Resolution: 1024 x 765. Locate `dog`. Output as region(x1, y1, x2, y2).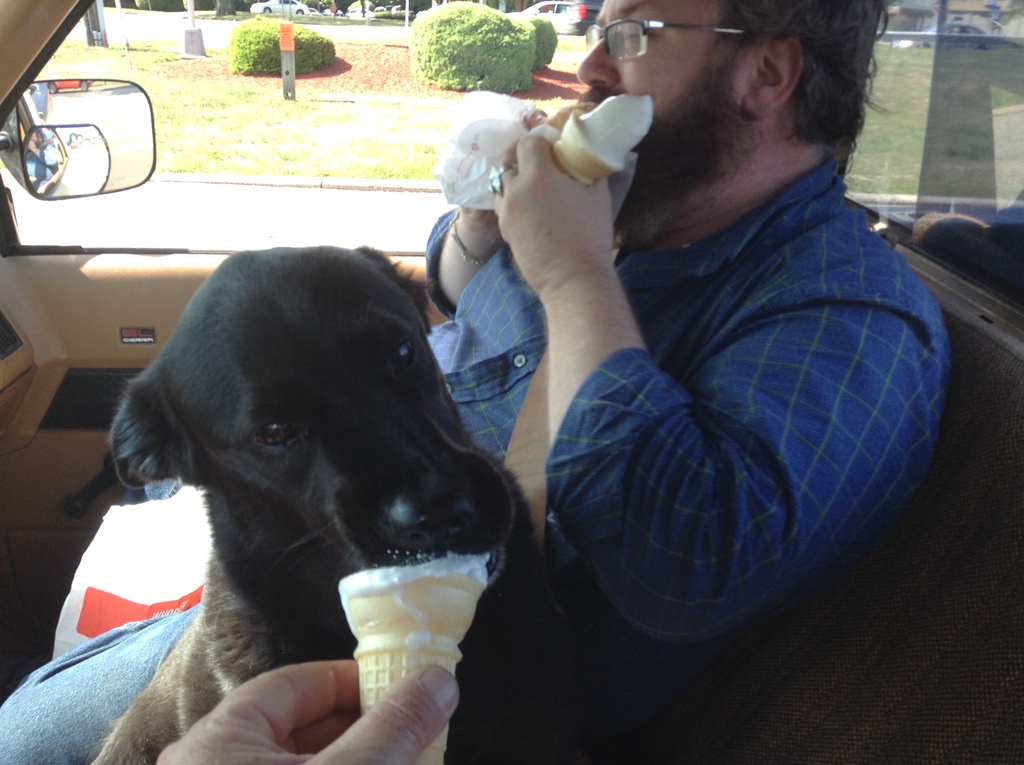
region(87, 243, 579, 764).
